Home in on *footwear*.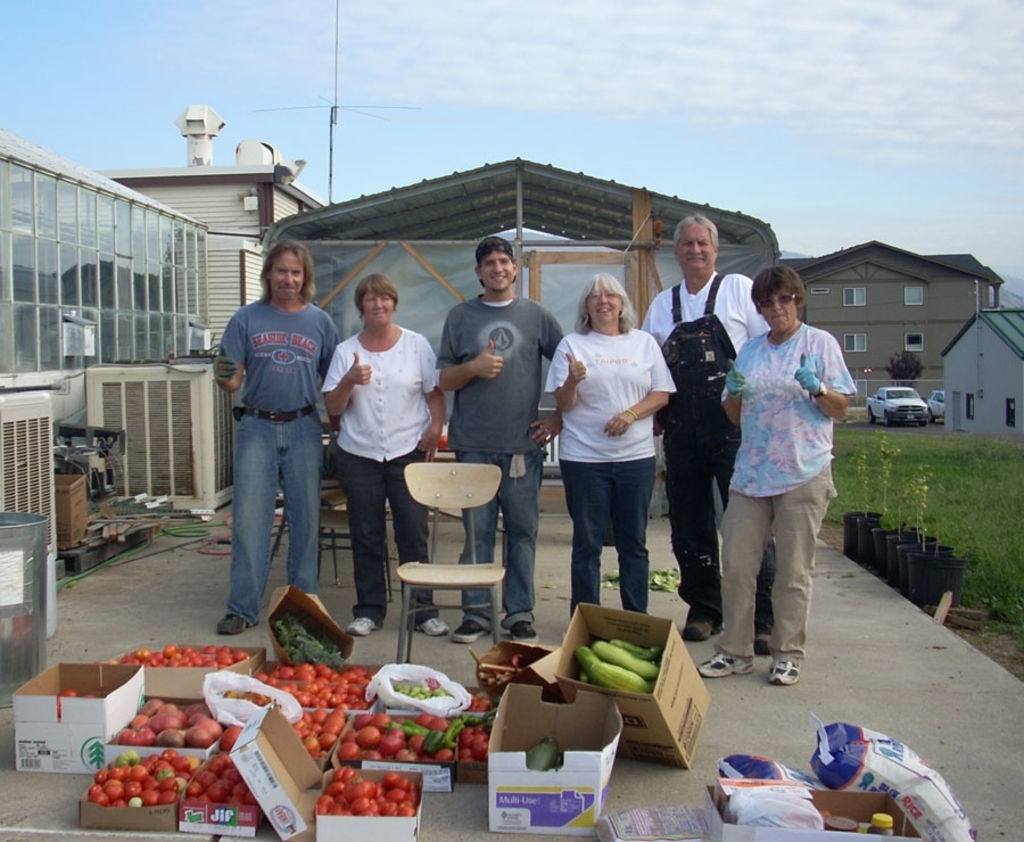
Homed in at <box>344,616,383,634</box>.
